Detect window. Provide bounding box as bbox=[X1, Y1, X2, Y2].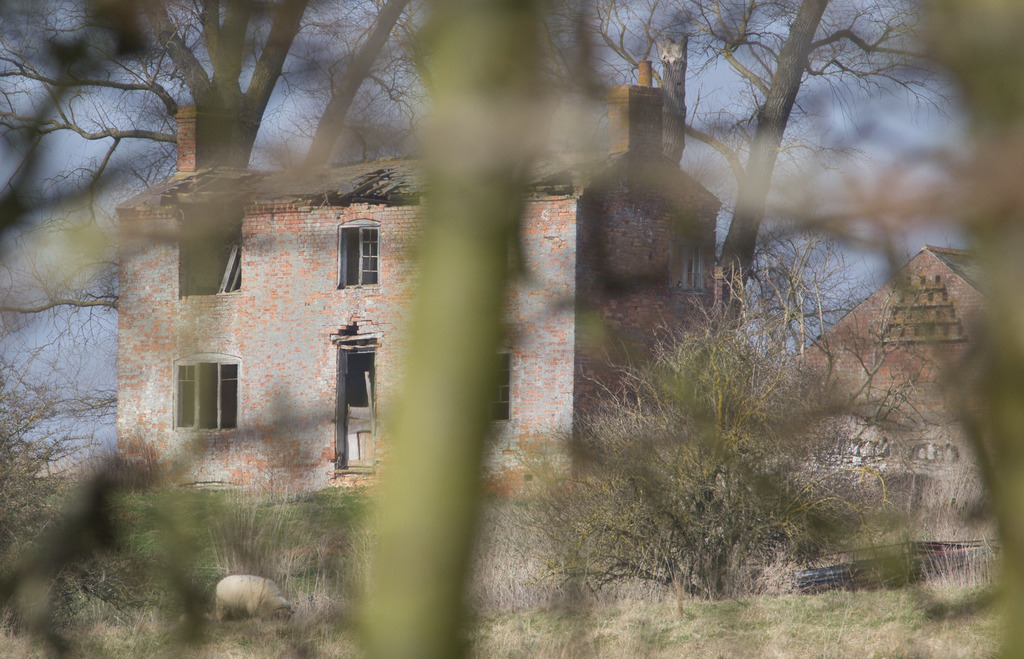
bbox=[167, 346, 233, 427].
